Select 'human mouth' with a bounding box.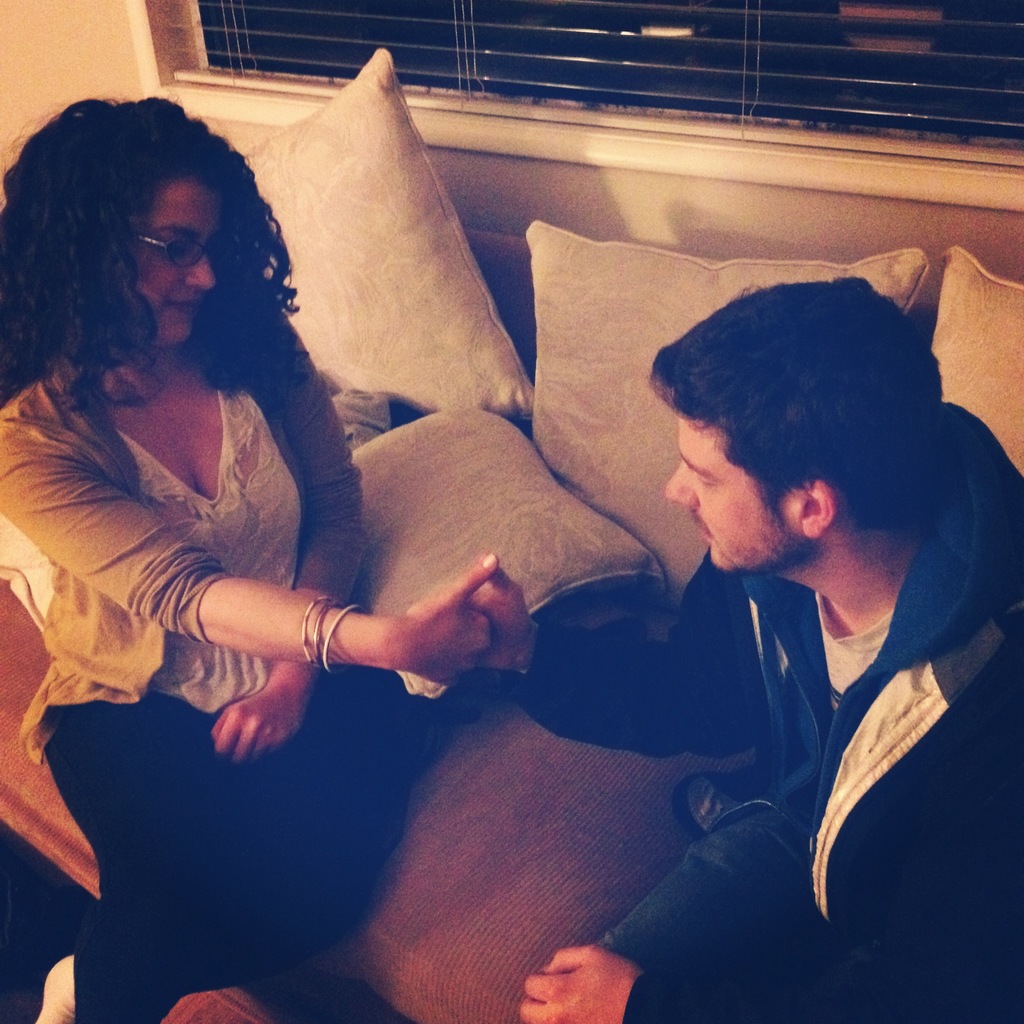
(left=690, top=511, right=714, bottom=543).
